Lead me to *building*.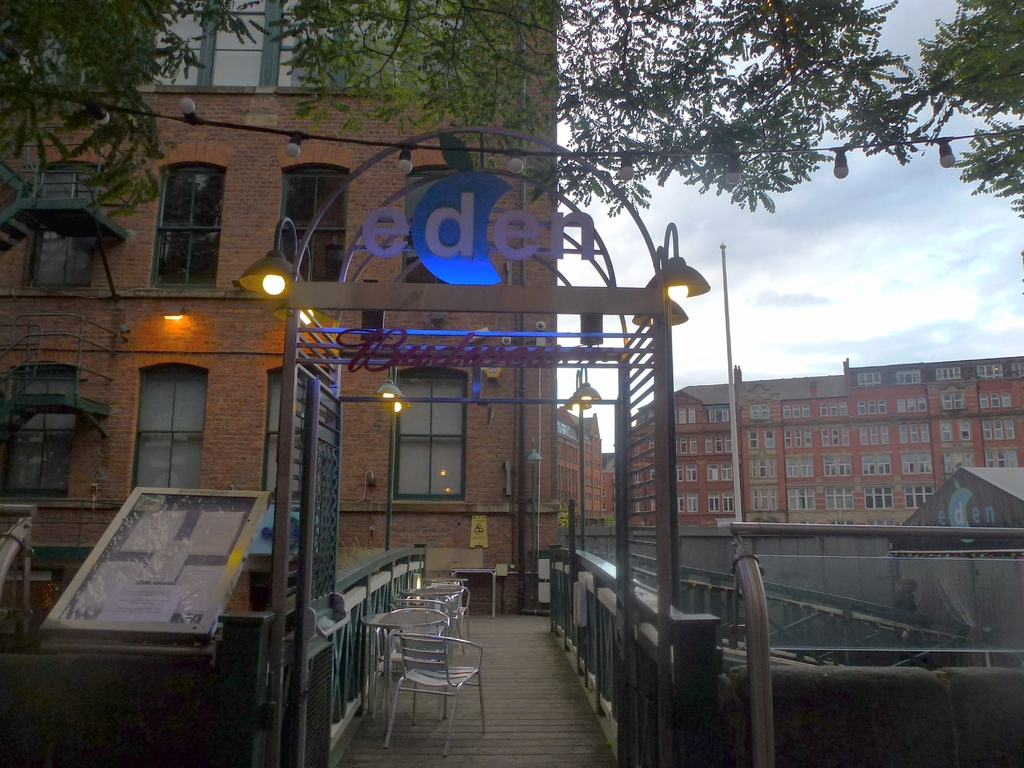
Lead to [0,0,622,620].
